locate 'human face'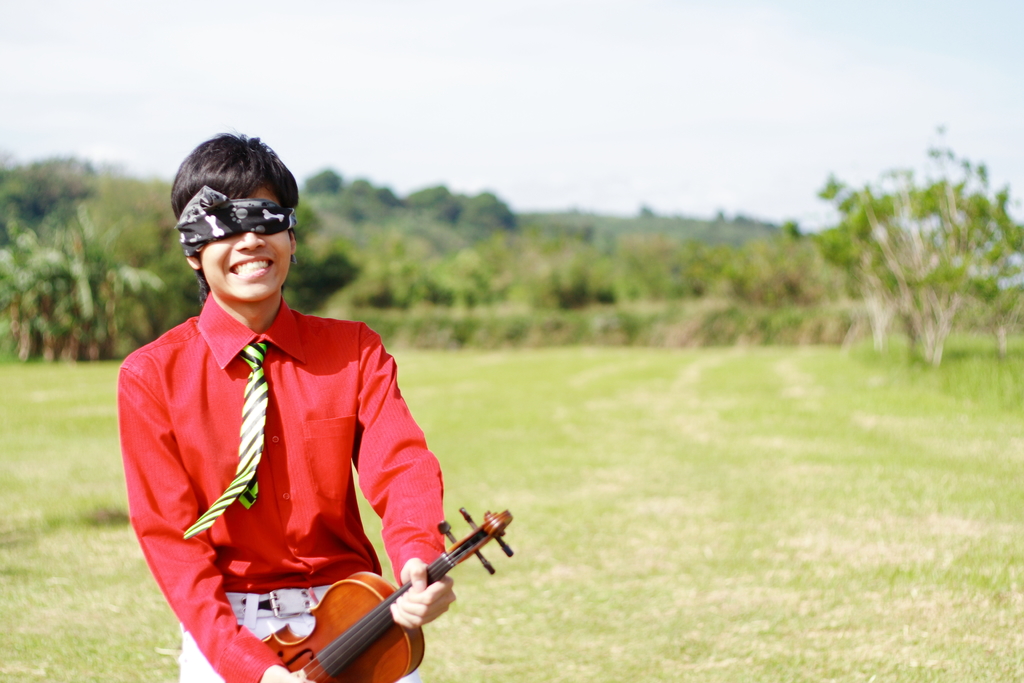
box(197, 184, 289, 304)
